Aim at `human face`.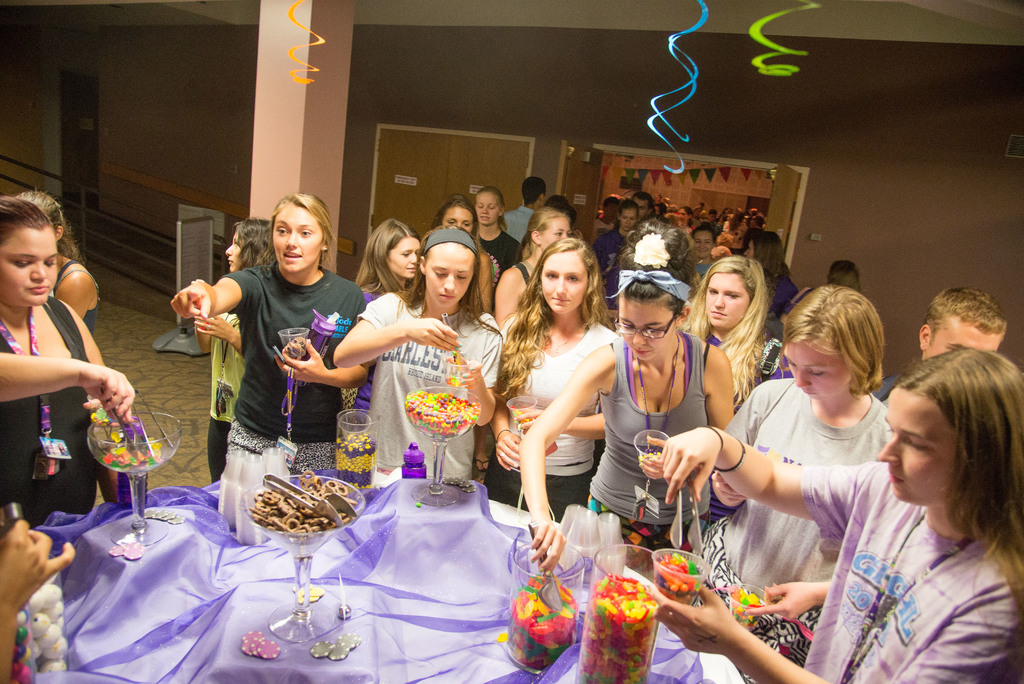
Aimed at [385, 234, 420, 280].
